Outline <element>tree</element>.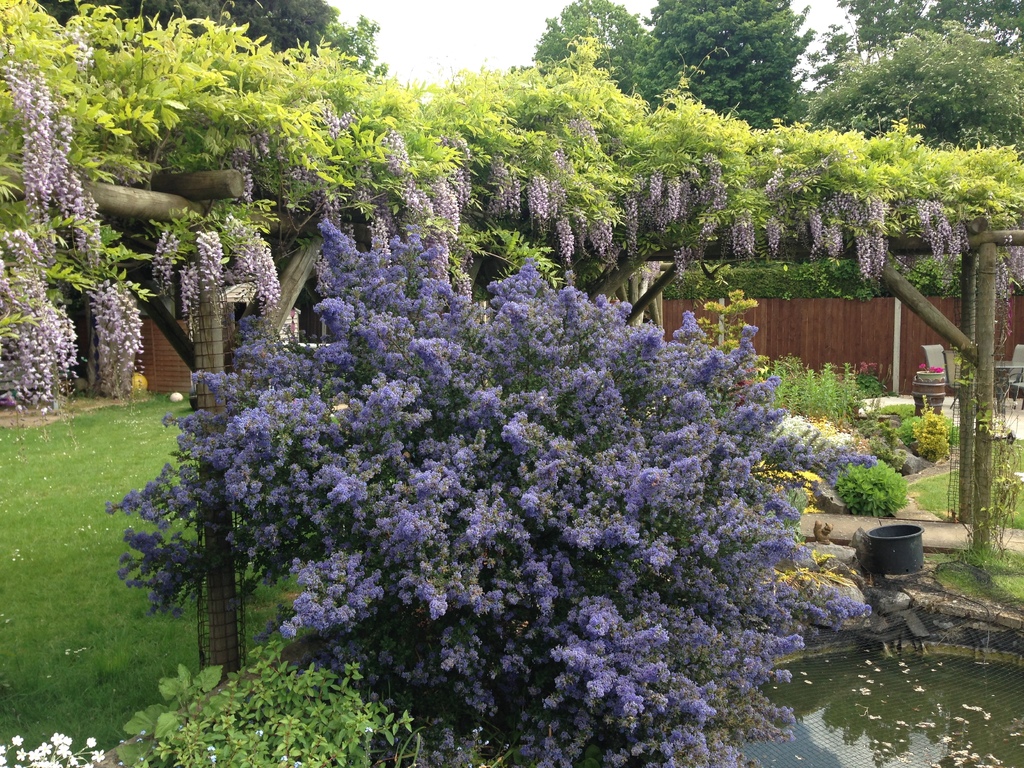
Outline: select_region(814, 0, 1023, 91).
